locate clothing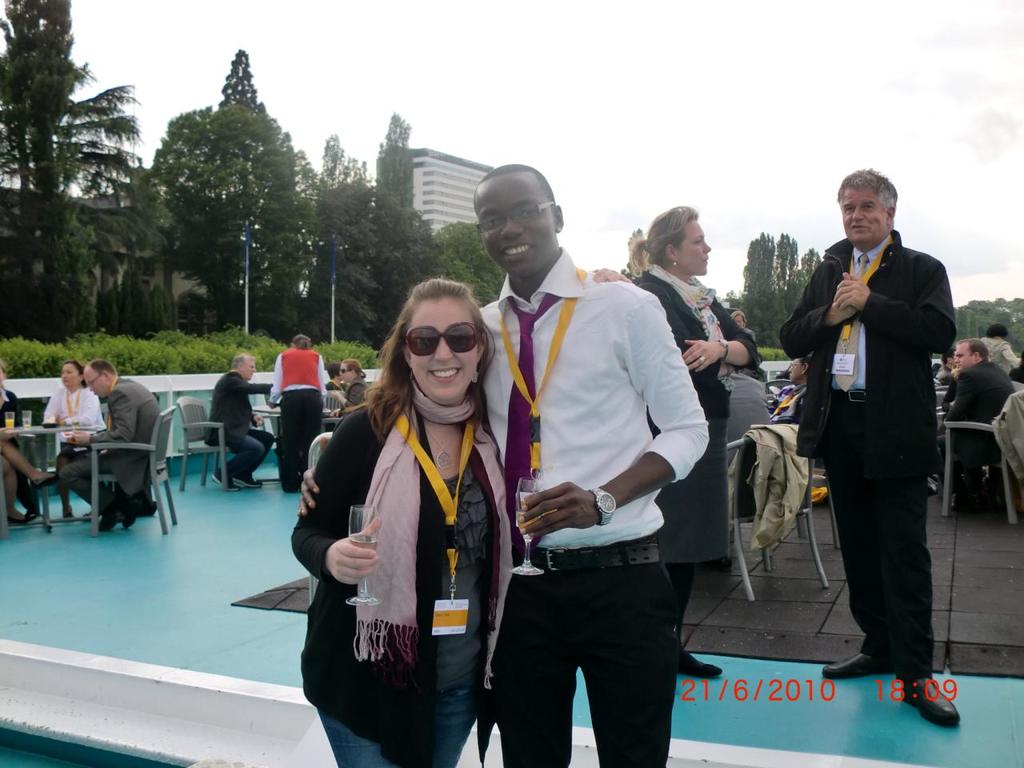
detection(460, 260, 716, 766)
